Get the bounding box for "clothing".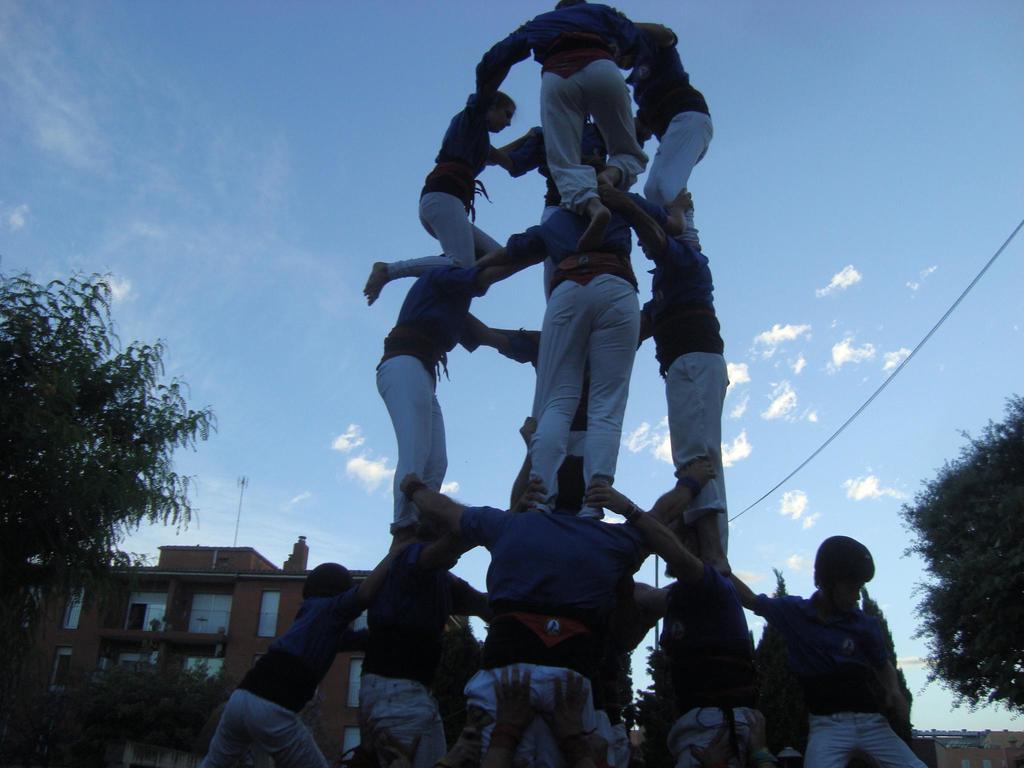
<bbox>756, 589, 946, 767</bbox>.
